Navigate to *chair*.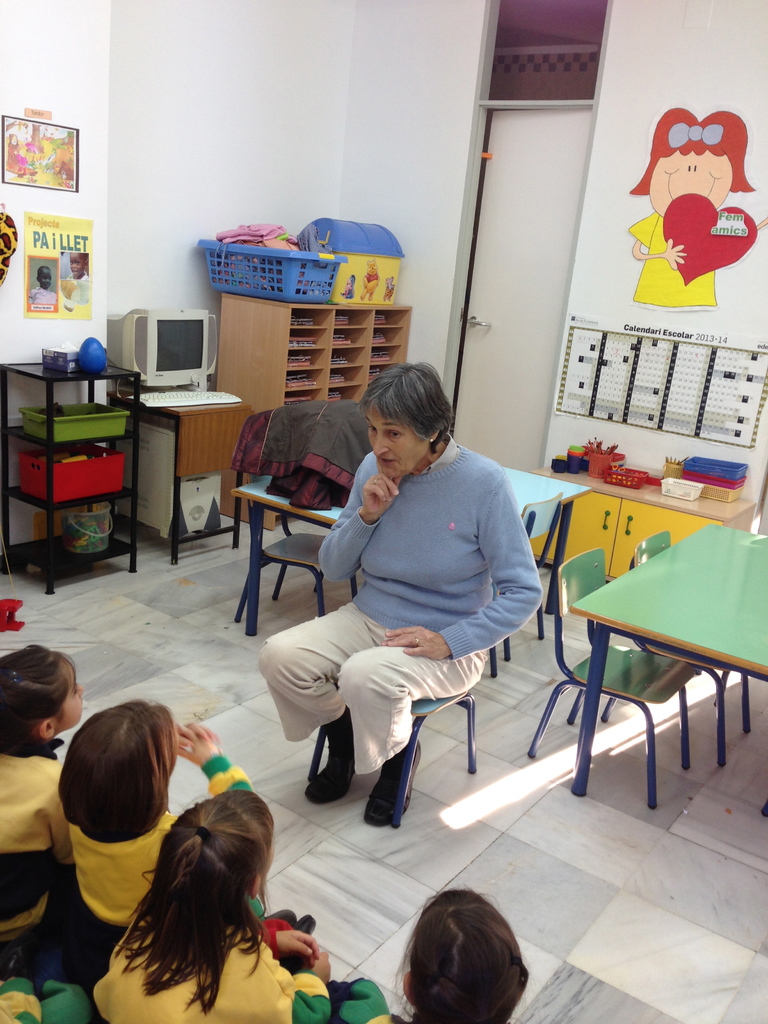
Navigation target: bbox(499, 492, 555, 660).
